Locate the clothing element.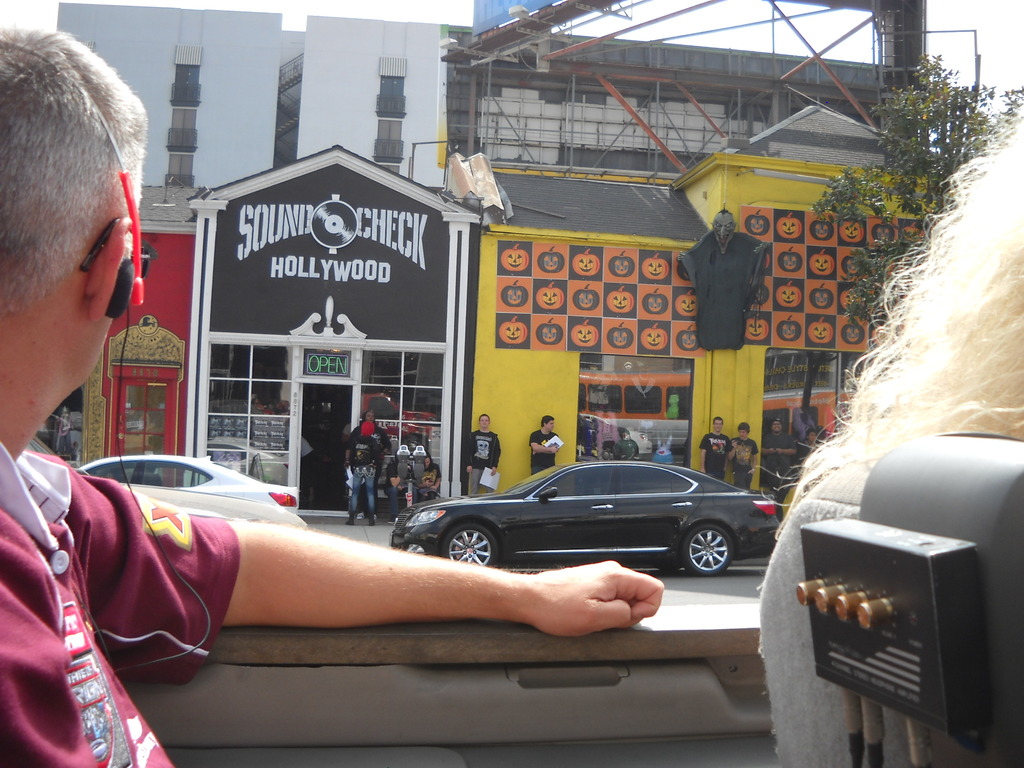
Element bbox: bbox=[730, 430, 754, 493].
